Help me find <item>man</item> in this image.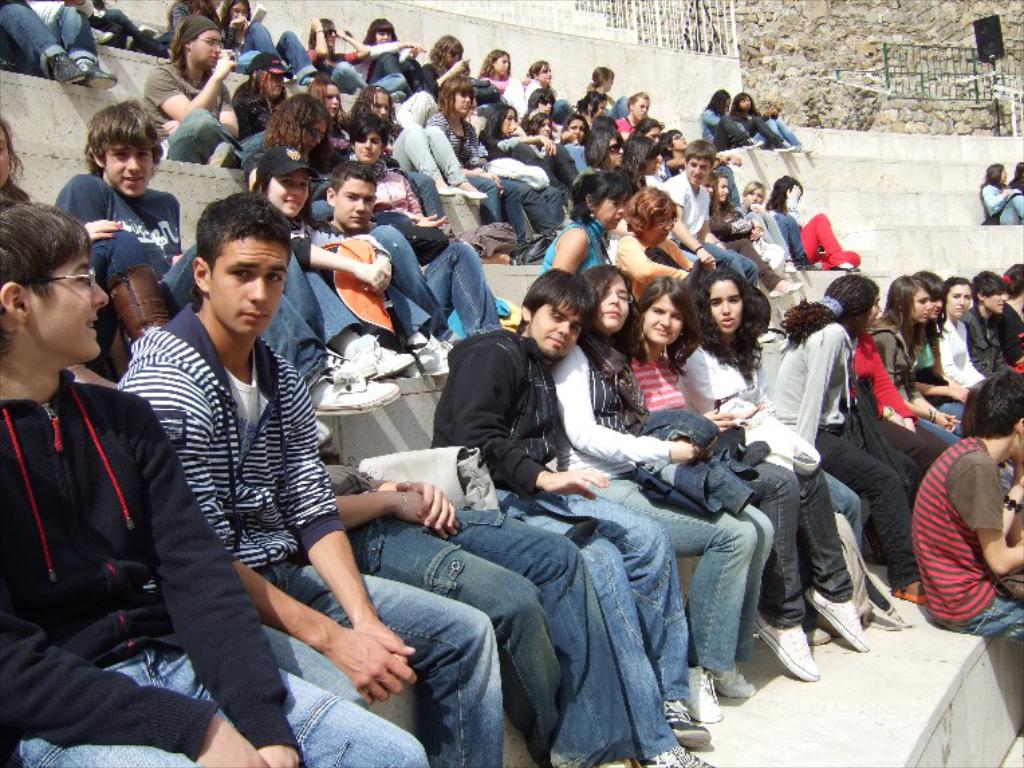
Found it: select_region(324, 165, 512, 375).
